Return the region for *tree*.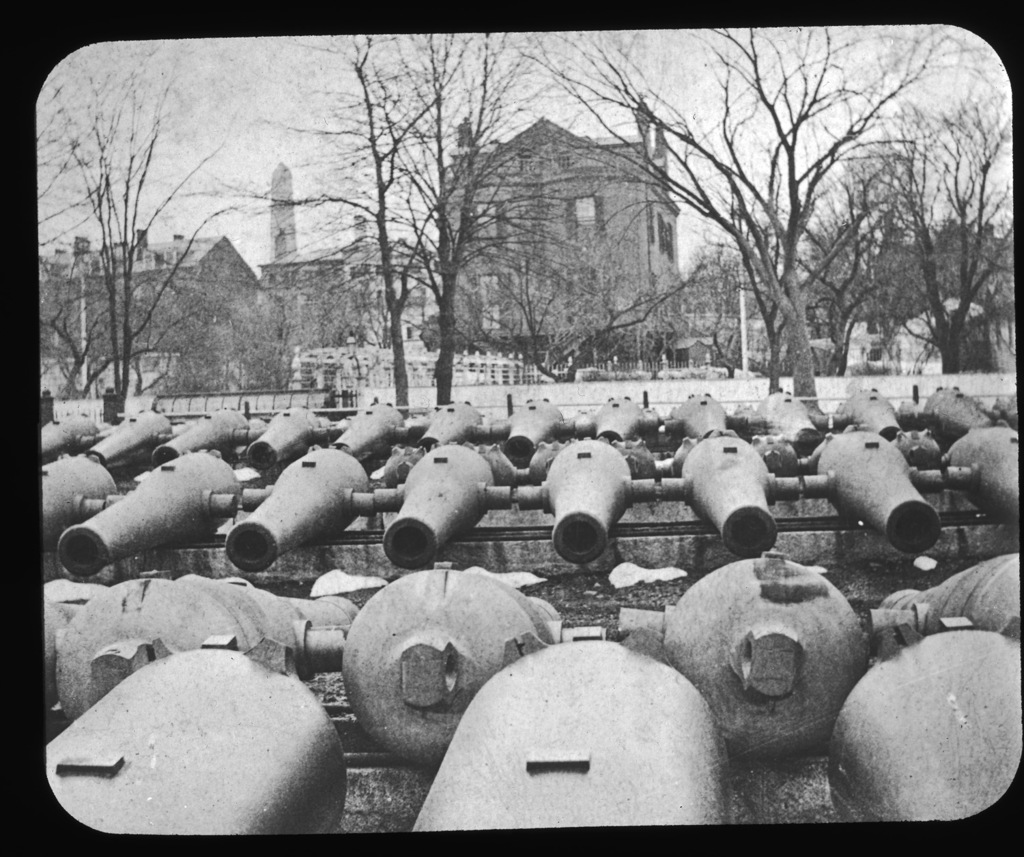
[868,33,1014,375].
